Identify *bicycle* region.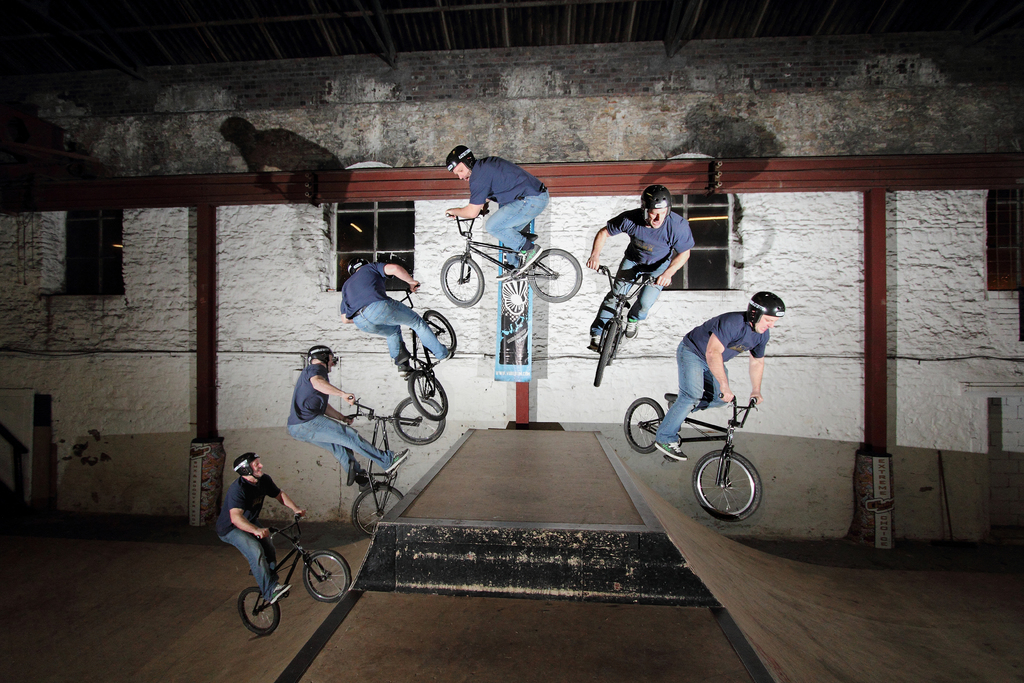
Region: region(235, 513, 351, 636).
